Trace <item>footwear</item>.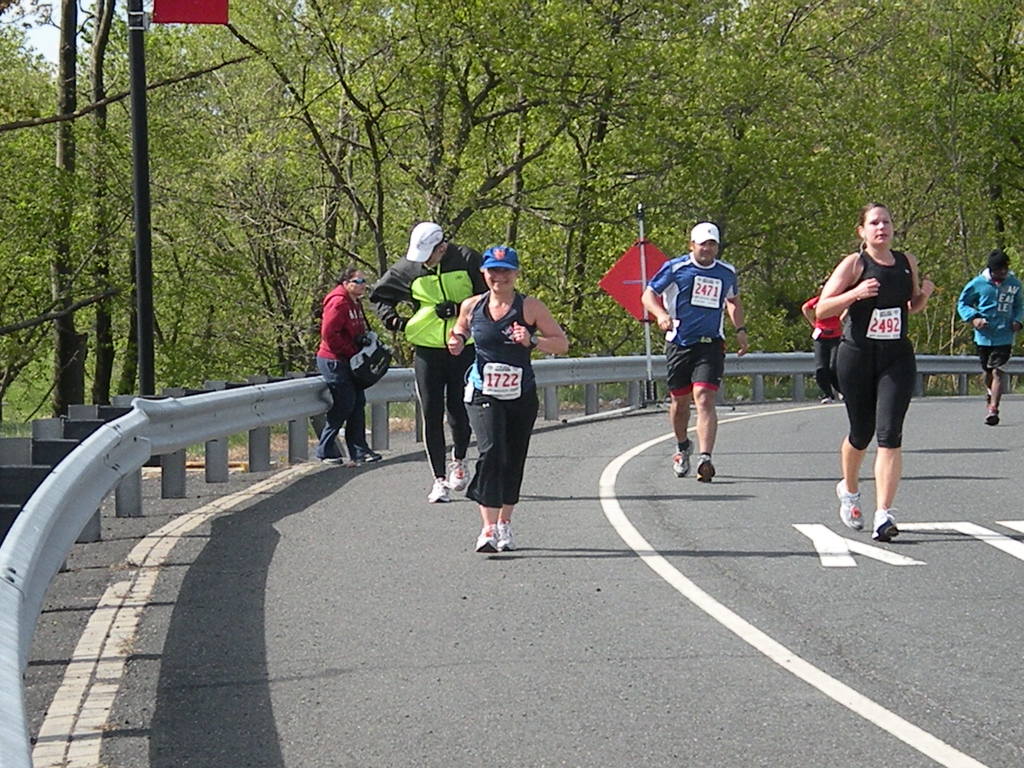
Traced to locate(822, 397, 831, 404).
